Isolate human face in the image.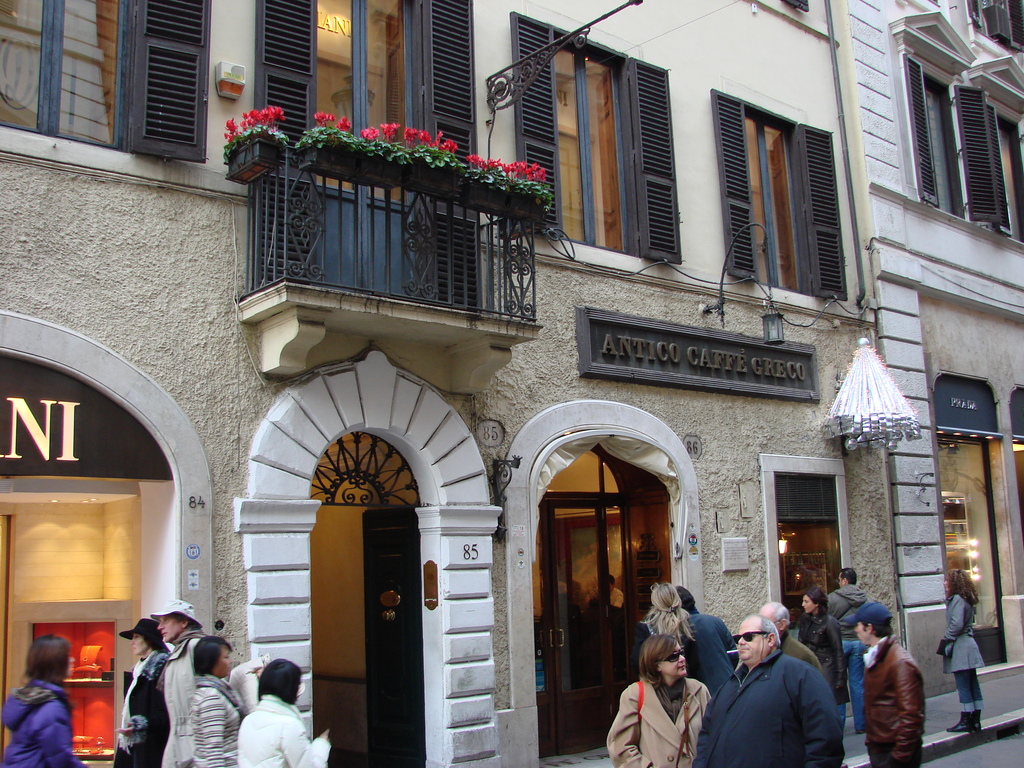
Isolated region: rect(738, 612, 771, 671).
